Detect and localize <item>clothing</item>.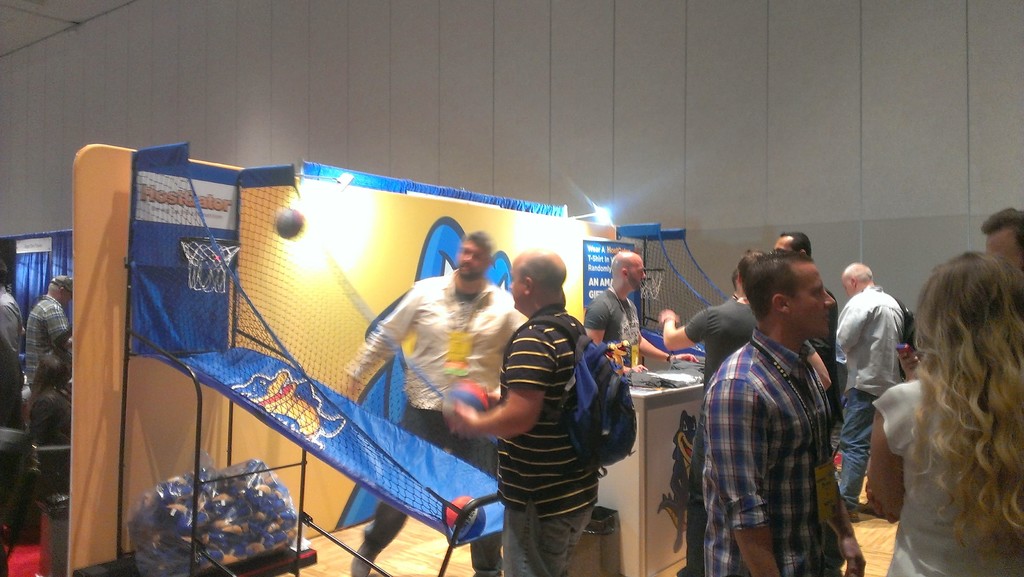
Localized at {"x1": 0, "y1": 289, "x2": 23, "y2": 427}.
